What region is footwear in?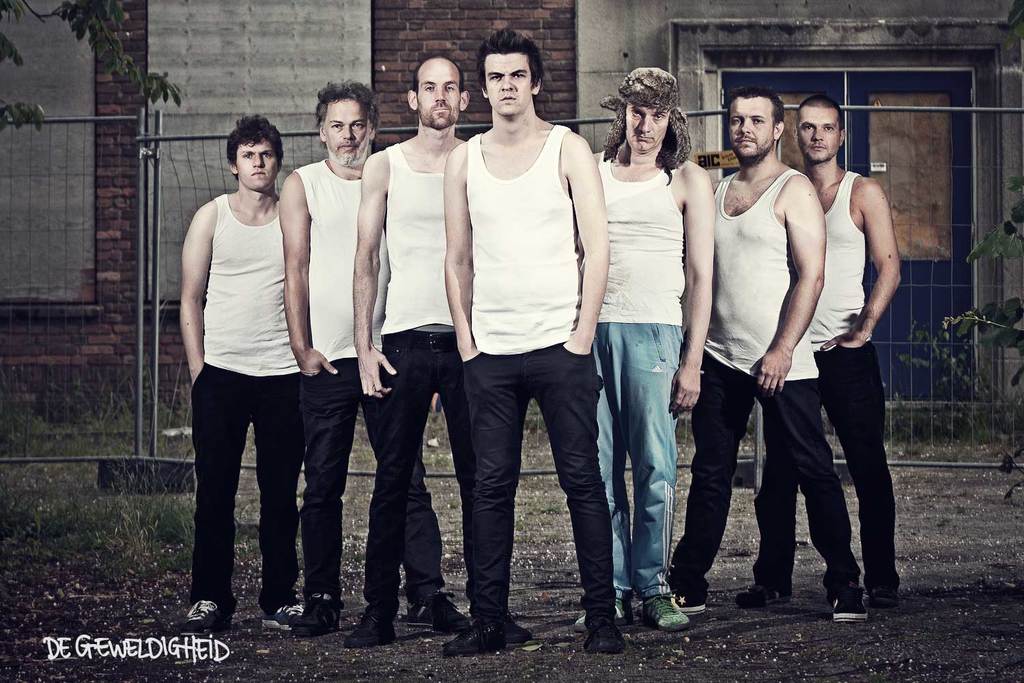
<bbox>459, 617, 533, 647</bbox>.
